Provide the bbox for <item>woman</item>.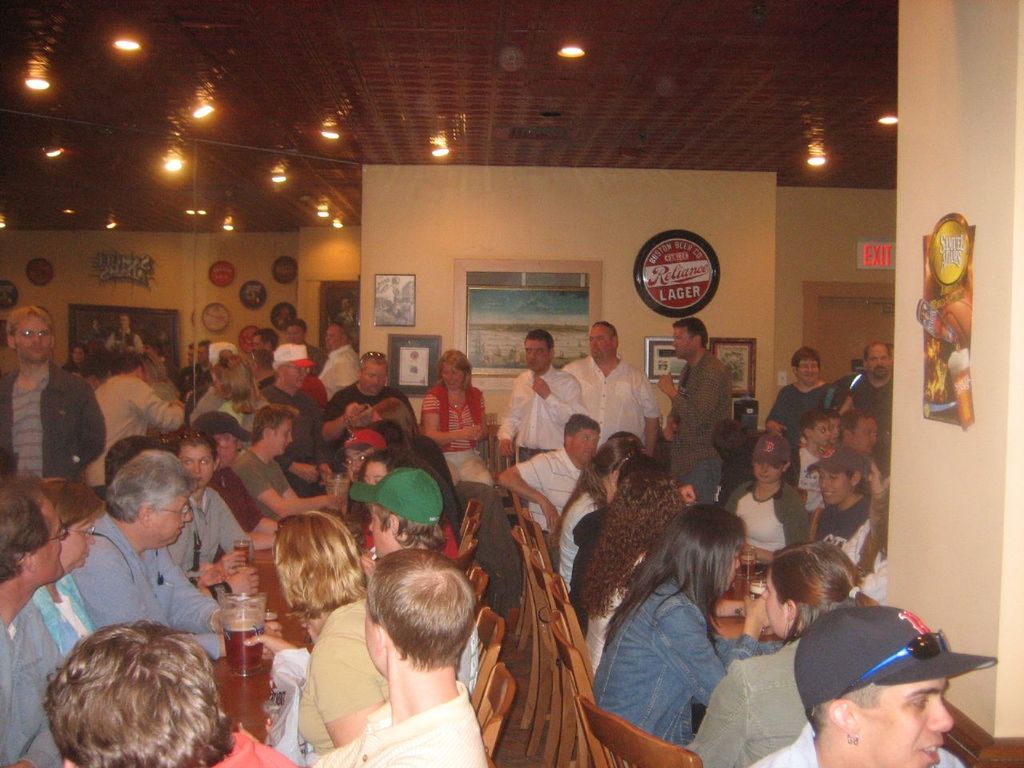
546:436:694:592.
